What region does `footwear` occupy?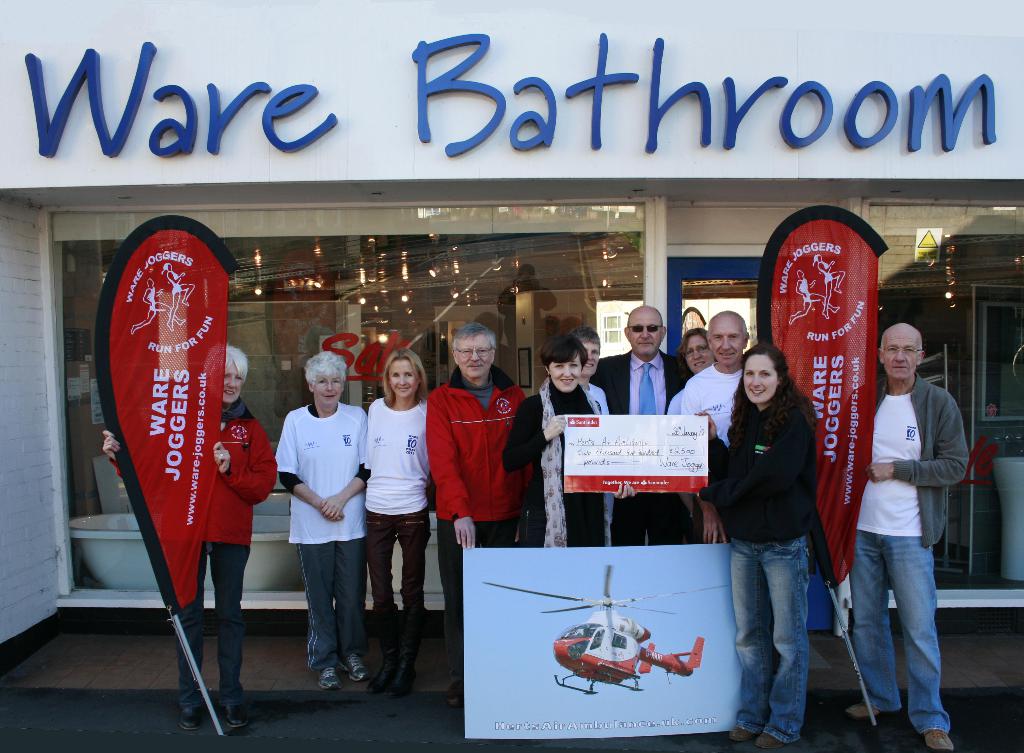
box=[730, 725, 753, 747].
